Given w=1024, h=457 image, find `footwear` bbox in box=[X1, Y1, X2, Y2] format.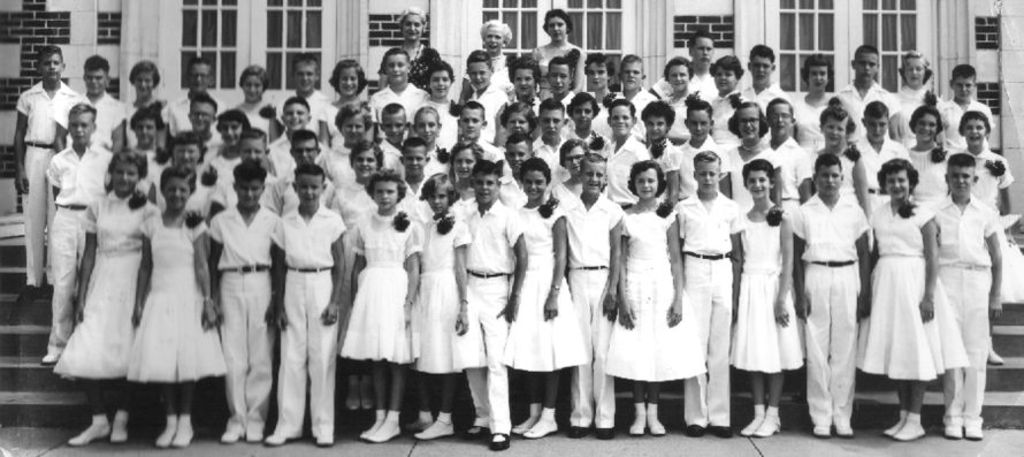
box=[18, 283, 36, 298].
